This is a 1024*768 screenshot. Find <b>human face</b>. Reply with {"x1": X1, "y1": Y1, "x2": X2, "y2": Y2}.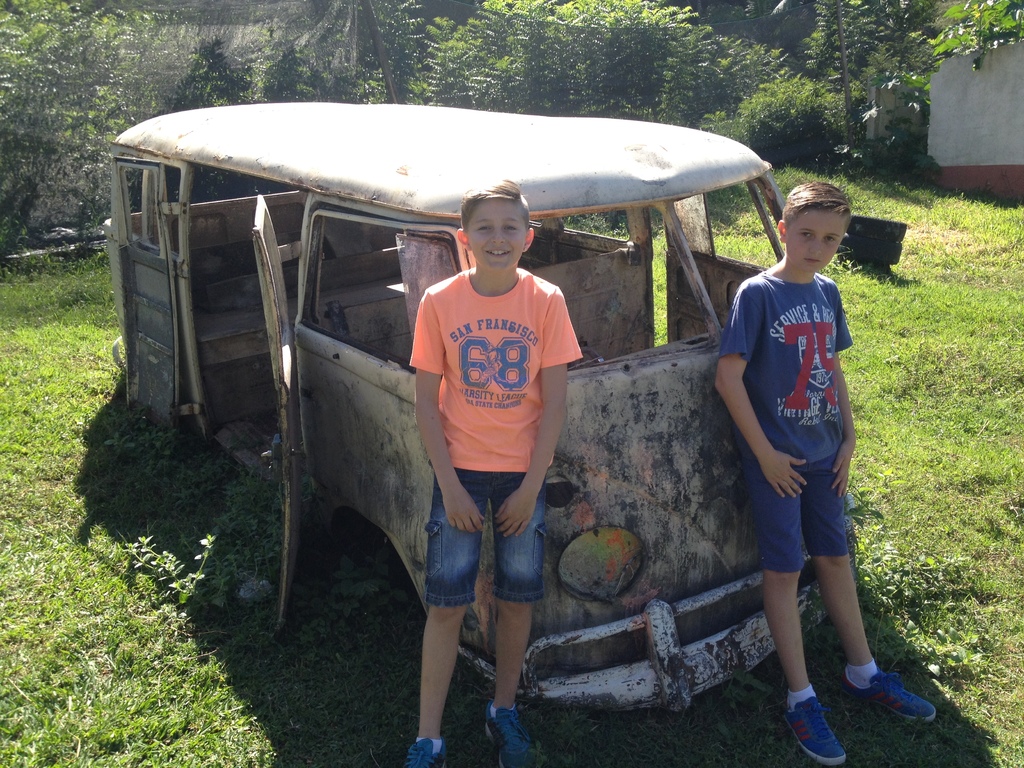
{"x1": 469, "y1": 199, "x2": 529, "y2": 271}.
